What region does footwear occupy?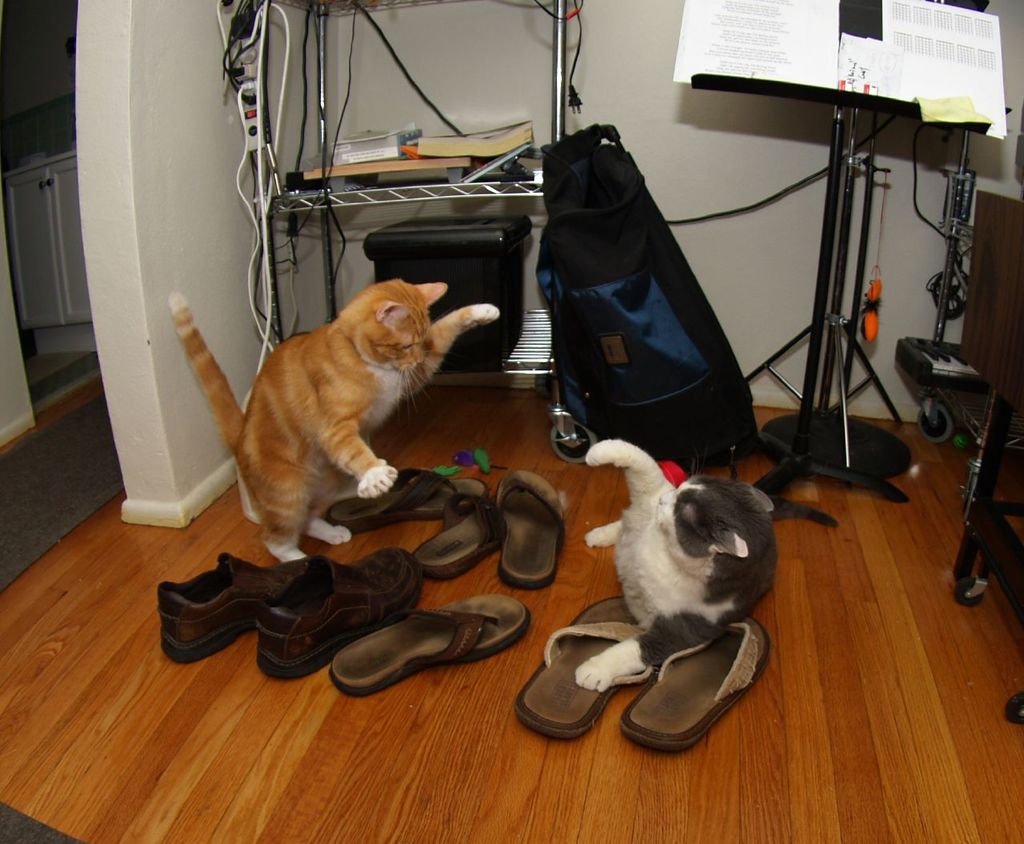
box(514, 586, 665, 742).
